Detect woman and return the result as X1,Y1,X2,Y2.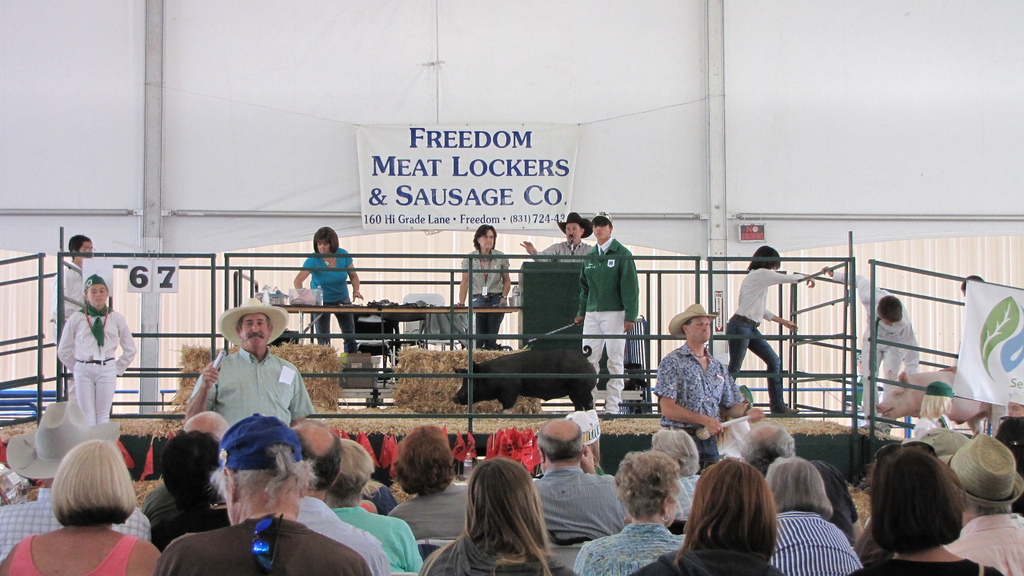
845,448,1005,575.
